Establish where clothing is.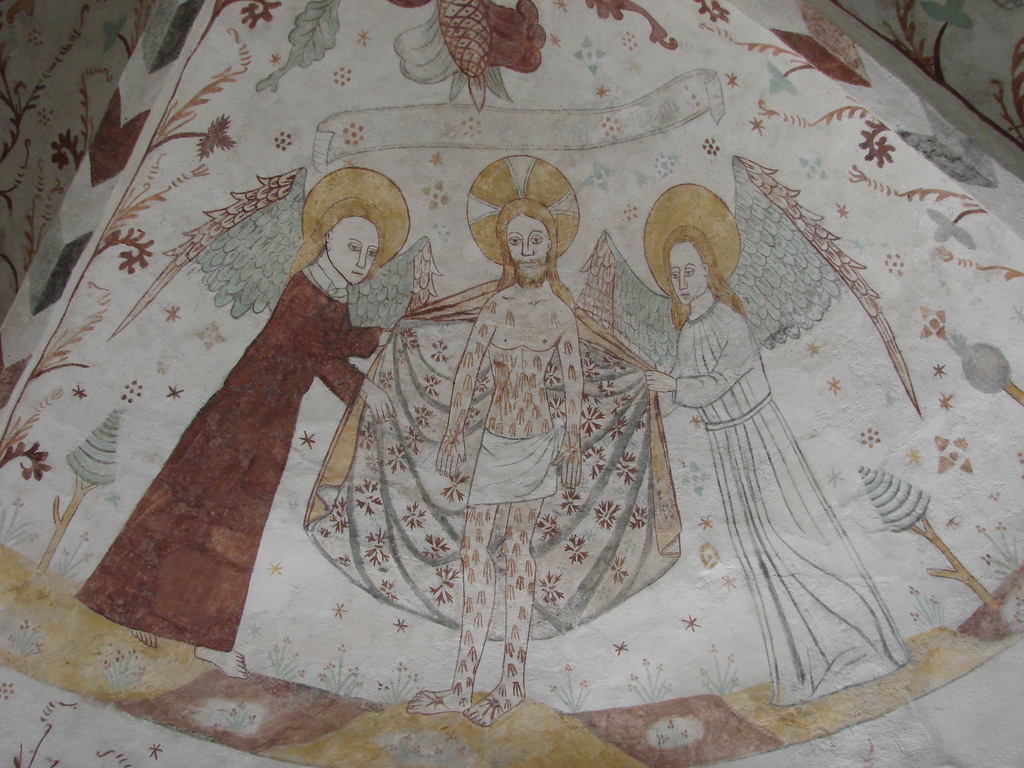
Established at [x1=77, y1=264, x2=382, y2=651].
